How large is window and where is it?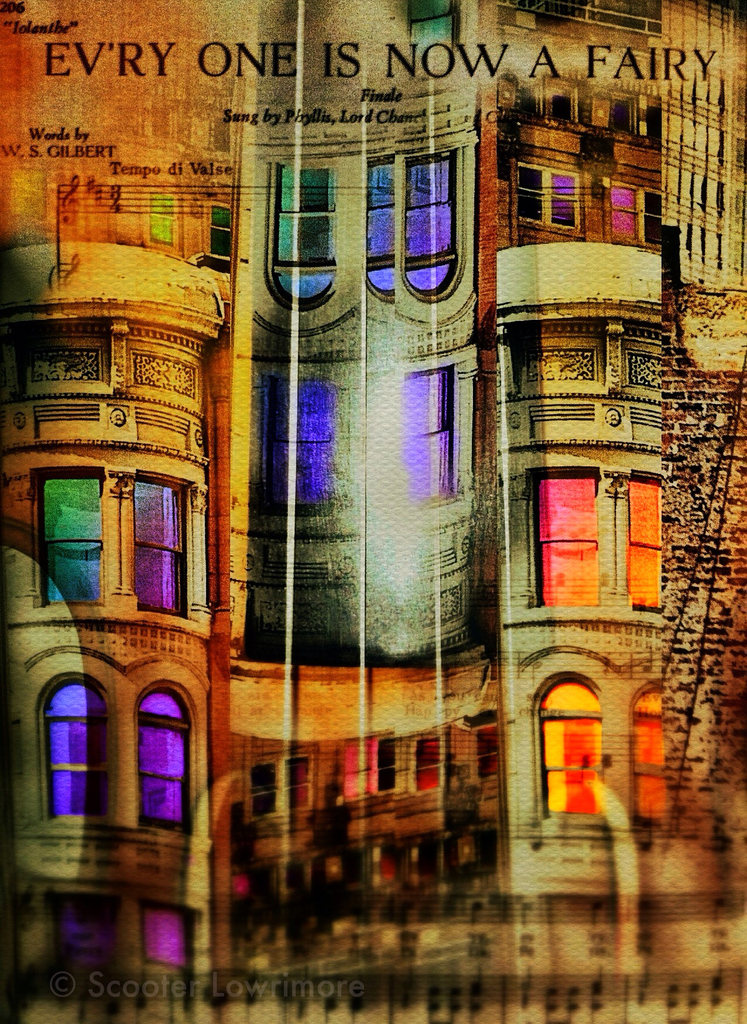
Bounding box: bbox=[401, 153, 460, 301].
